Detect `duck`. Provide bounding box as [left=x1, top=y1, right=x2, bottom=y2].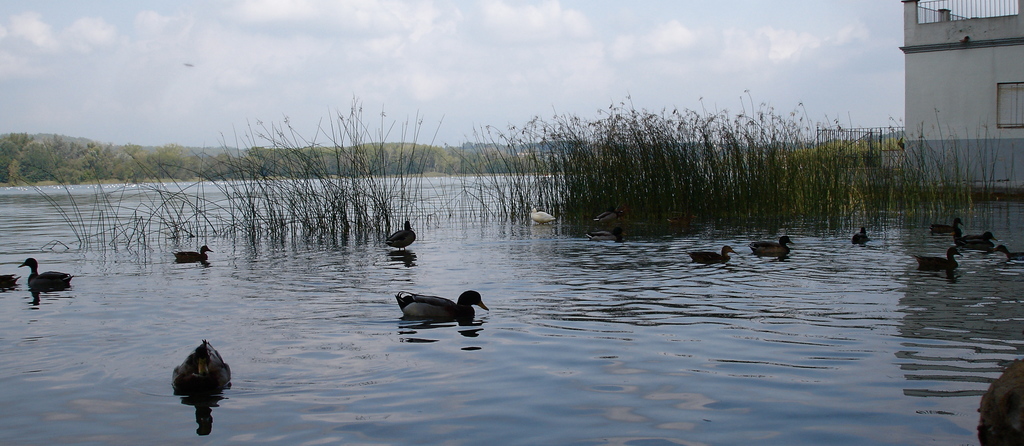
[left=399, top=291, right=497, bottom=324].
